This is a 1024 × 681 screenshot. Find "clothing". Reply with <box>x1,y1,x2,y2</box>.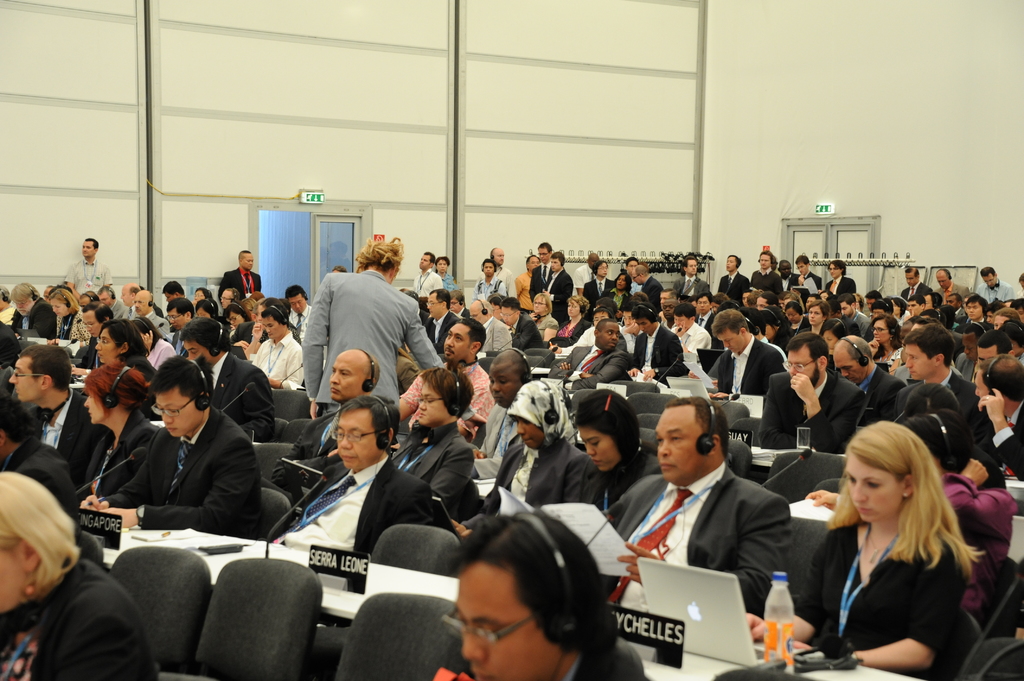
<box>141,305,175,343</box>.
